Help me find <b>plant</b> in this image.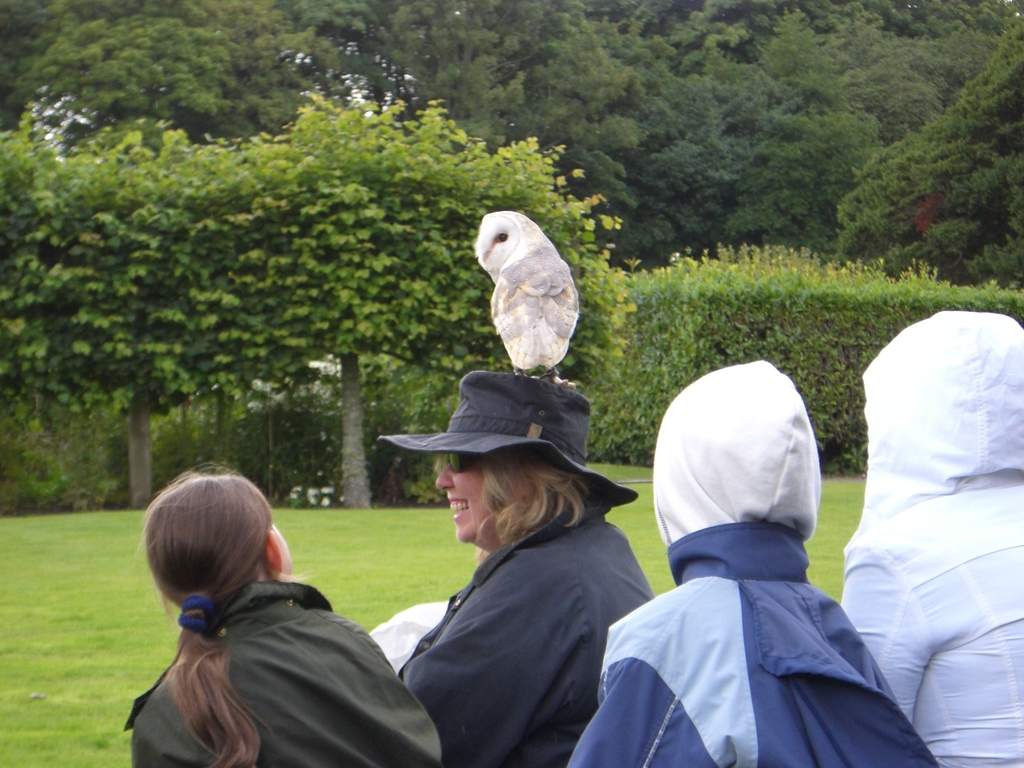
Found it: pyautogui.locateOnScreen(83, 395, 132, 515).
